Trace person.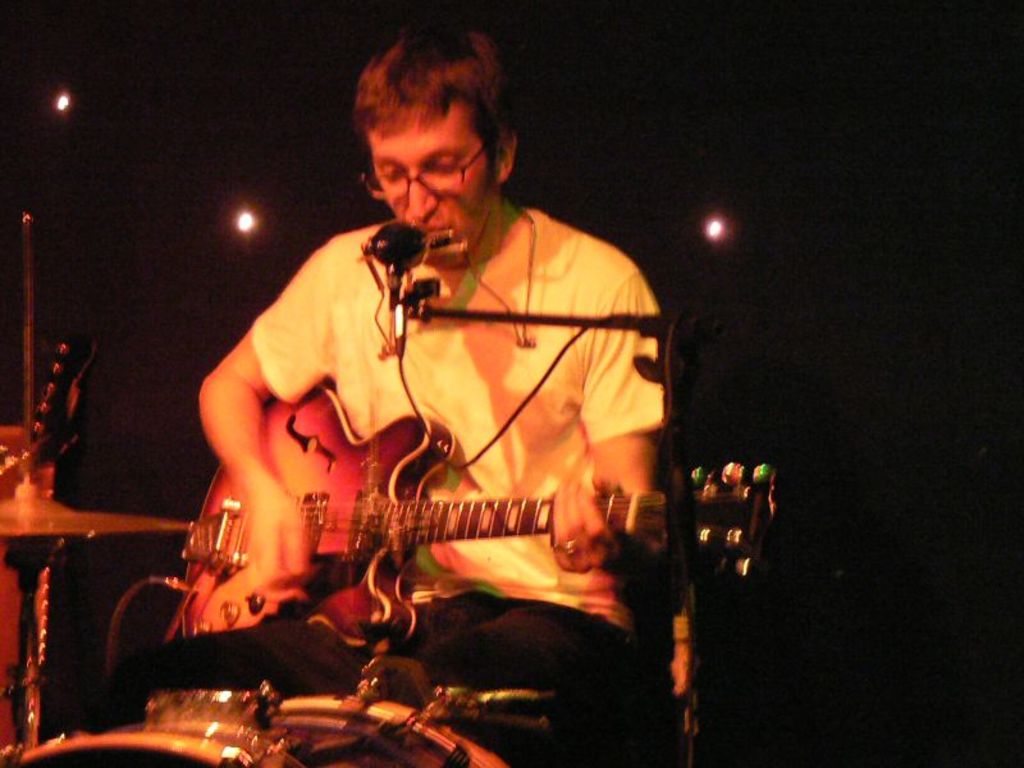
Traced to x1=175, y1=38, x2=691, y2=732.
